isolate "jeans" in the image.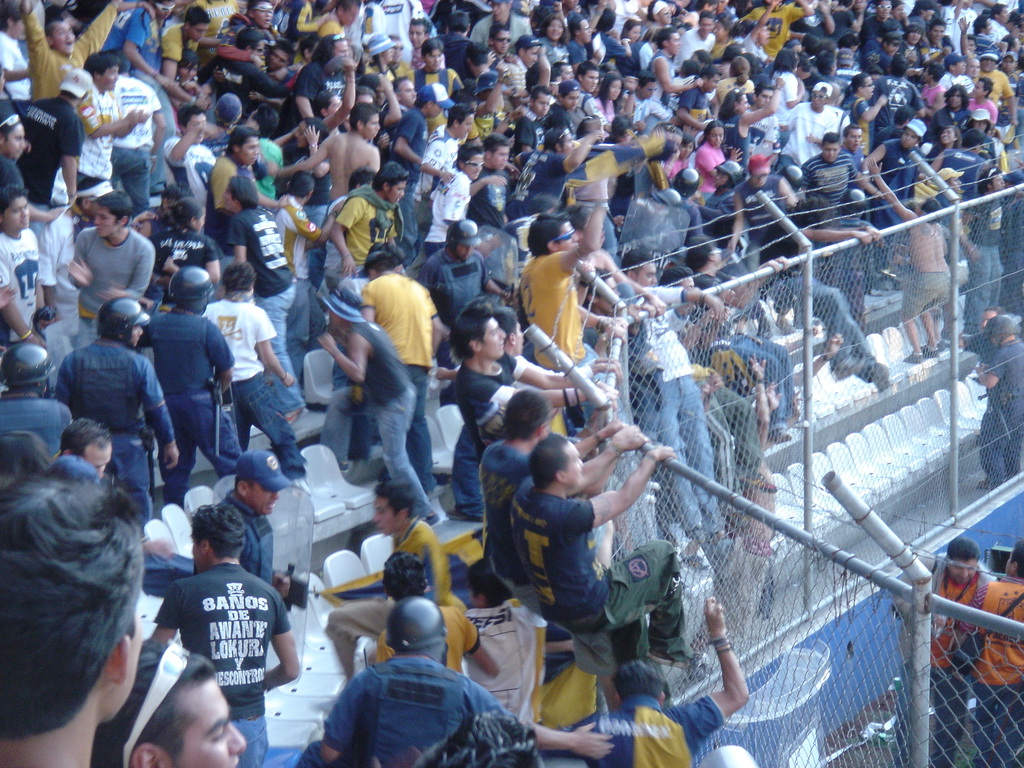
Isolated region: <box>785,271,878,365</box>.
